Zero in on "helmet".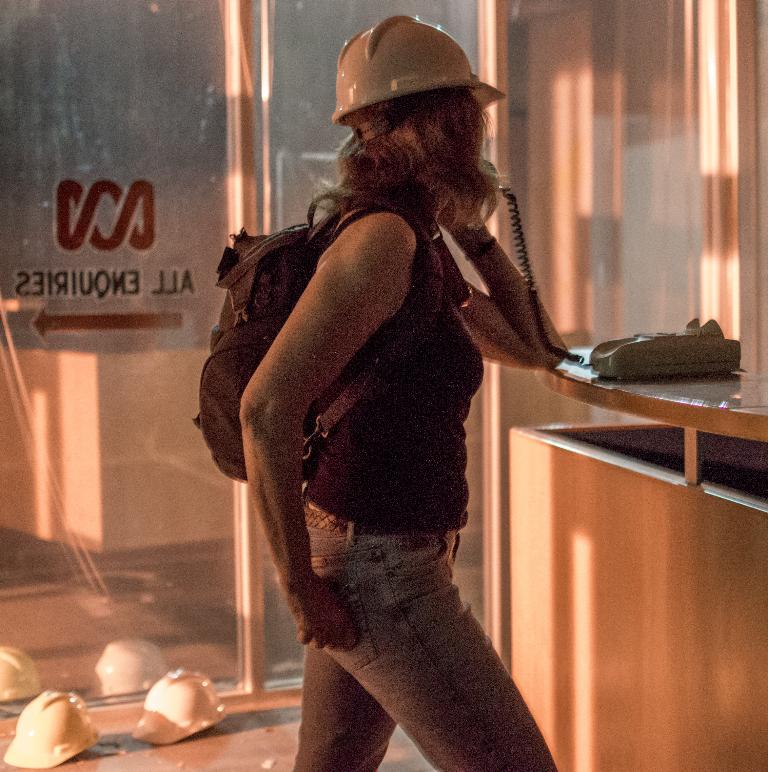
Zeroed in: BBox(4, 690, 99, 771).
